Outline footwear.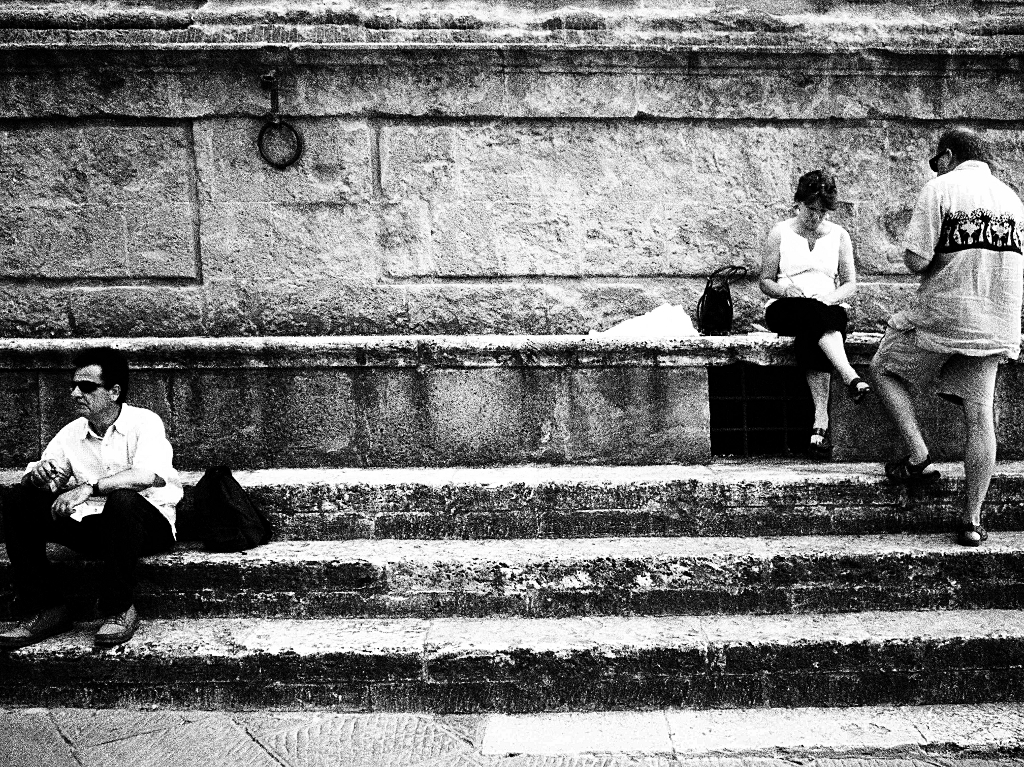
Outline: (842, 373, 869, 402).
